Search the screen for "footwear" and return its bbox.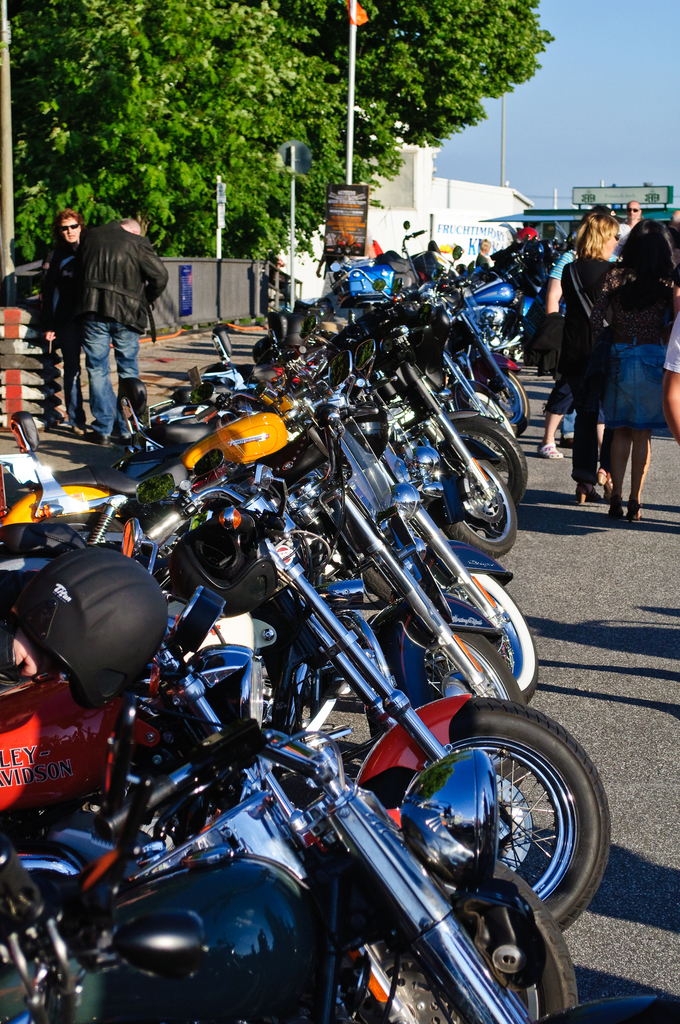
Found: x1=606, y1=497, x2=619, y2=522.
